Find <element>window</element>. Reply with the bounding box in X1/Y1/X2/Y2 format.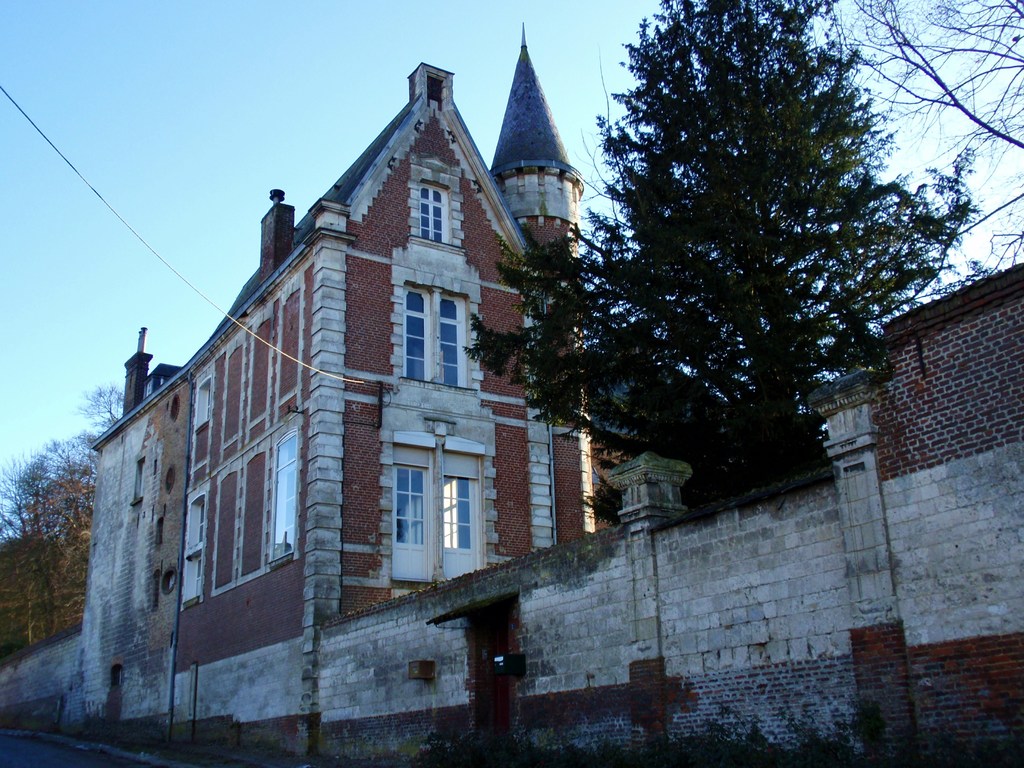
407/291/464/388.
